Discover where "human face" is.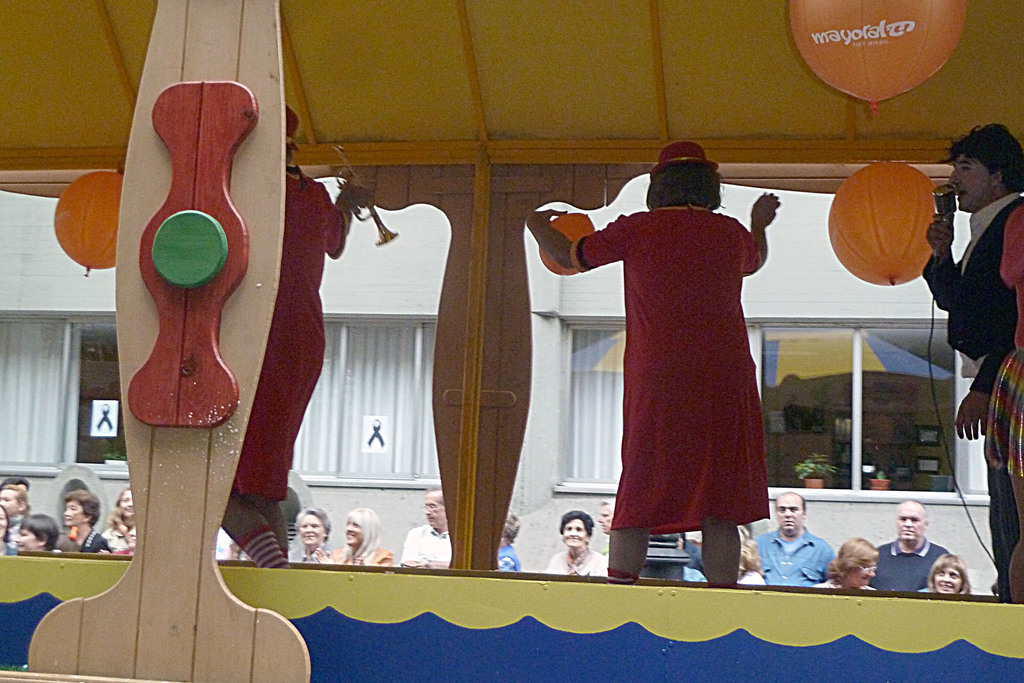
Discovered at x1=110, y1=482, x2=138, y2=521.
